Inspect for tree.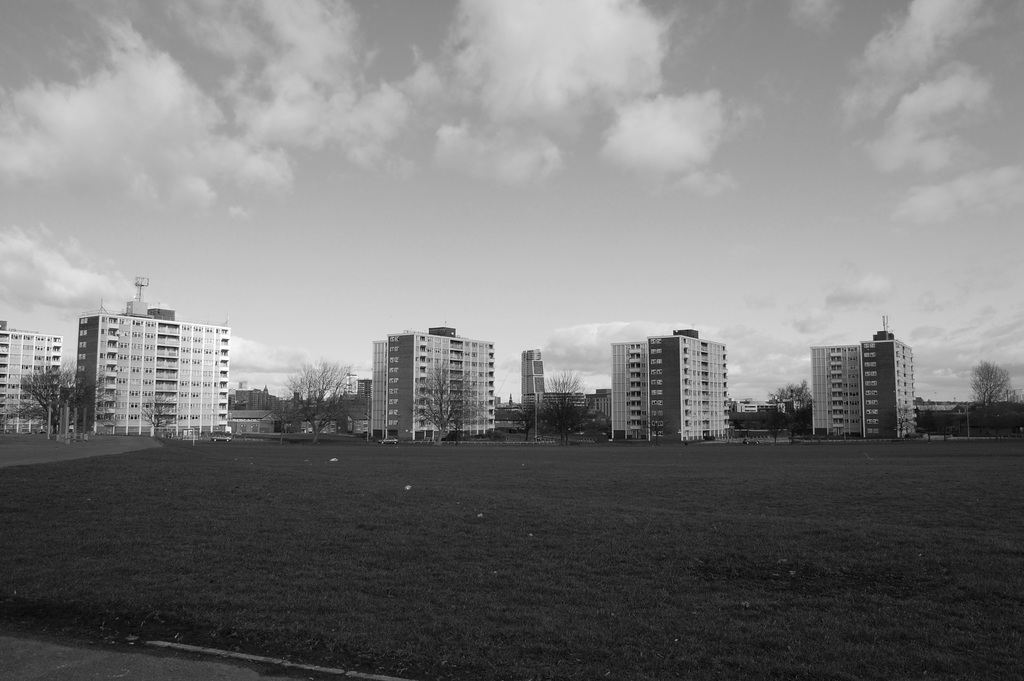
Inspection: 758/378/805/429.
